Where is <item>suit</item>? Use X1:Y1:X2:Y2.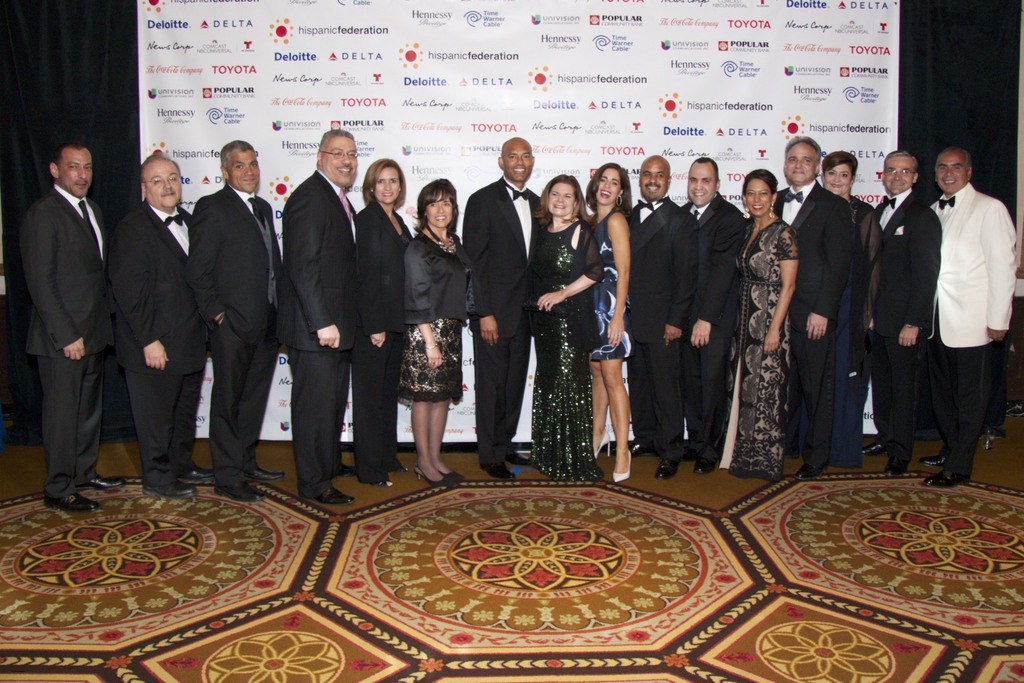
278:164:361:493.
